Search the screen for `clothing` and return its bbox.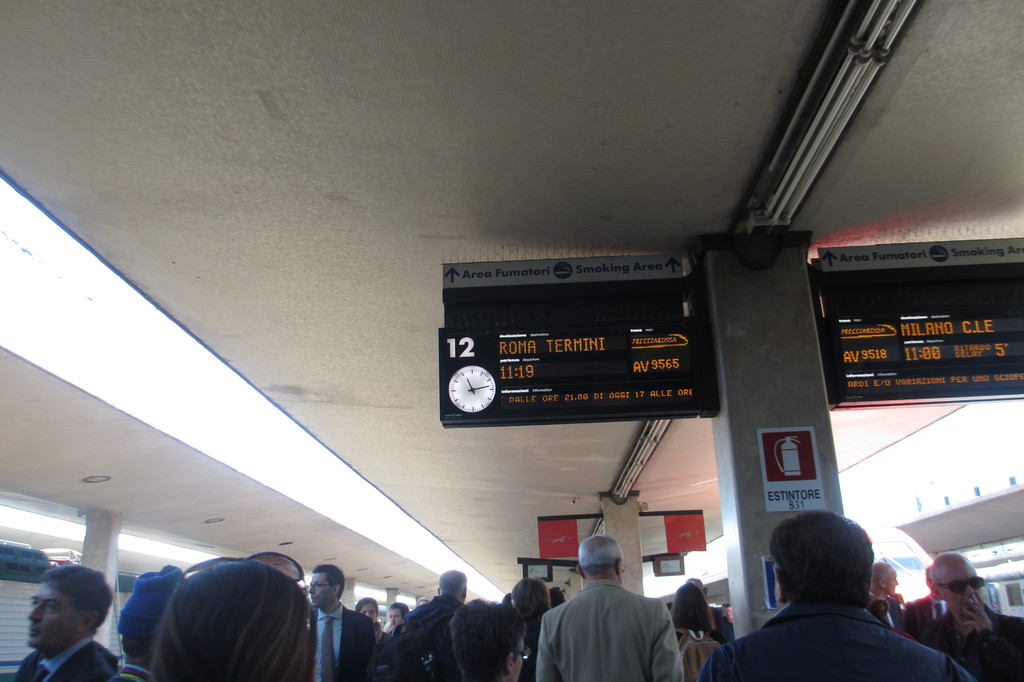
Found: <box>725,602,963,681</box>.
